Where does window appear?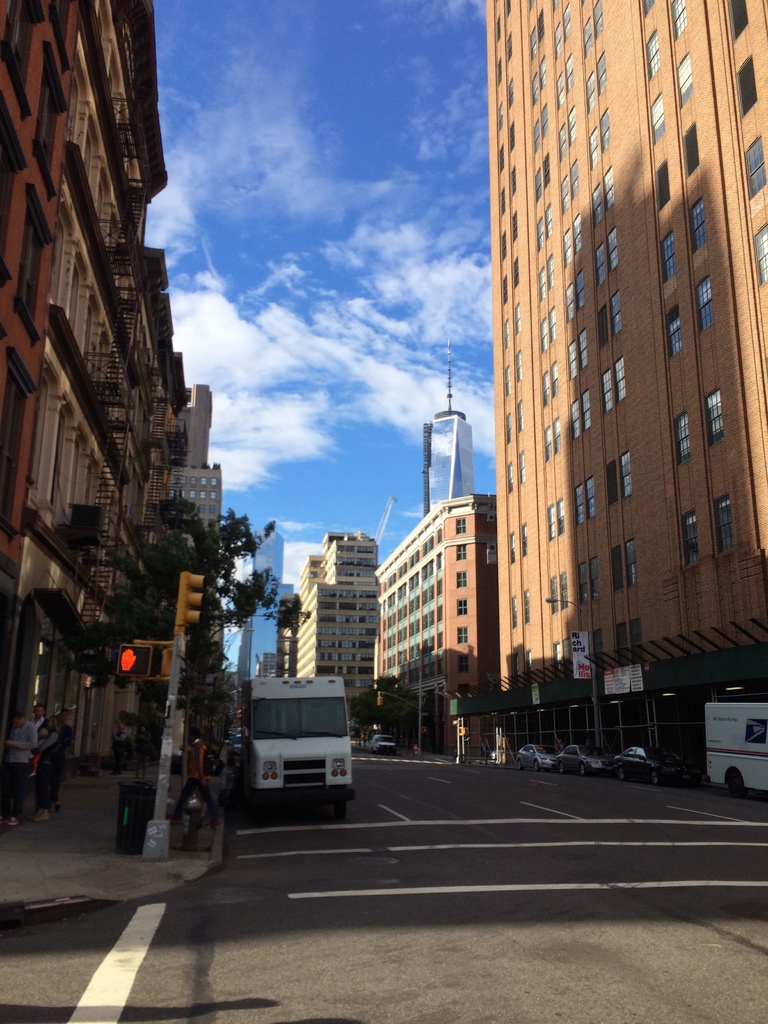
Appears at x1=532 y1=74 x2=542 y2=98.
